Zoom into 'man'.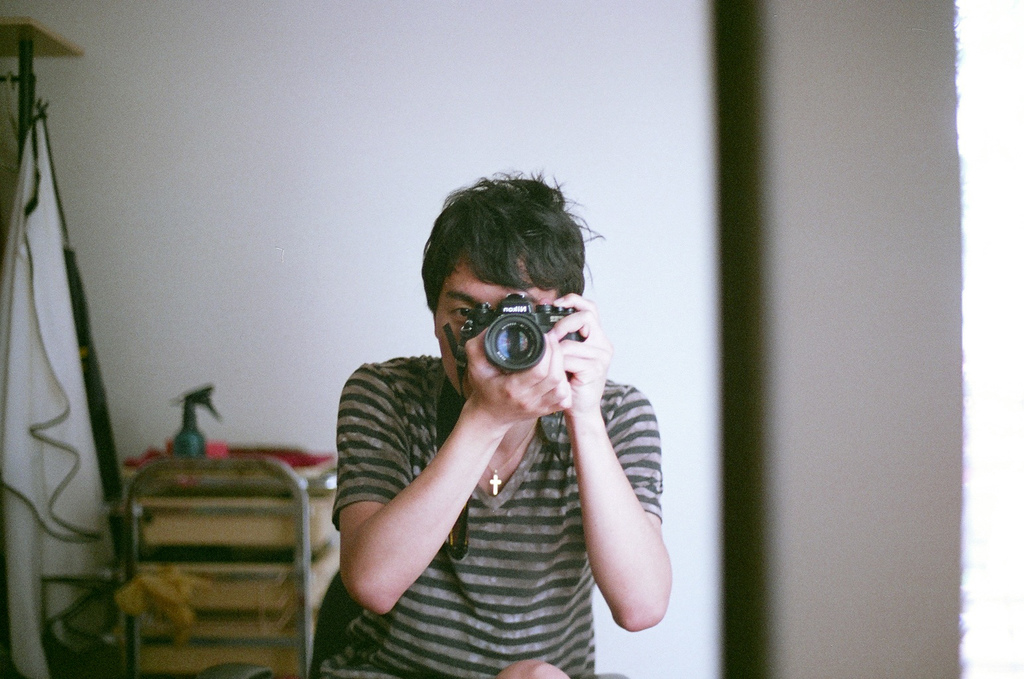
Zoom target: locate(311, 166, 666, 678).
